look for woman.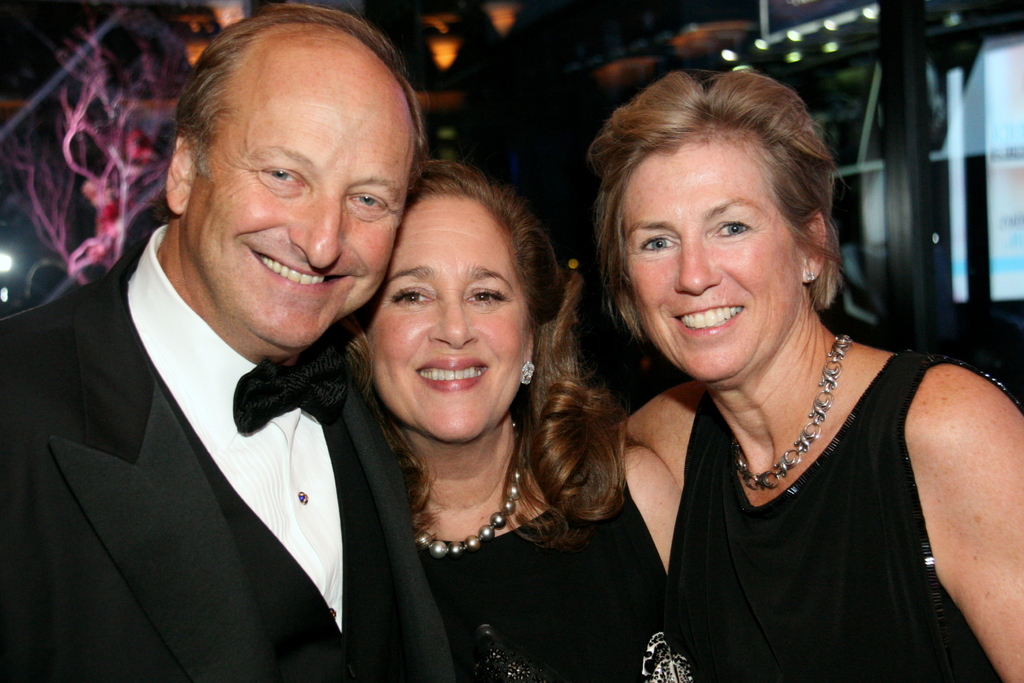
Found: (330,149,690,675).
